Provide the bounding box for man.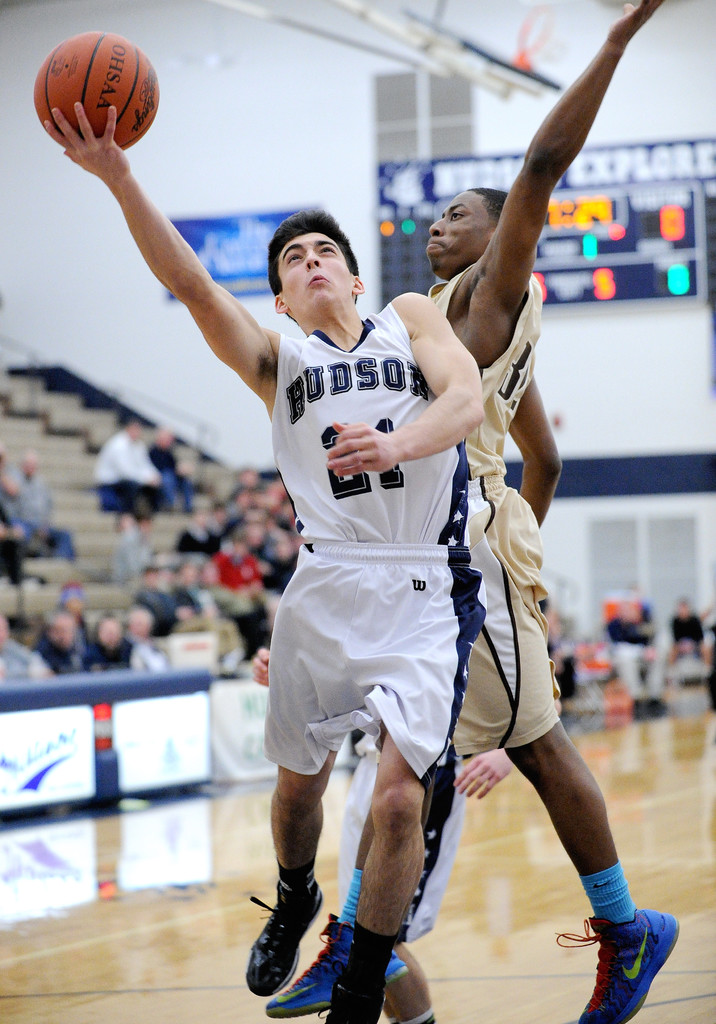
crop(35, 93, 482, 1023).
